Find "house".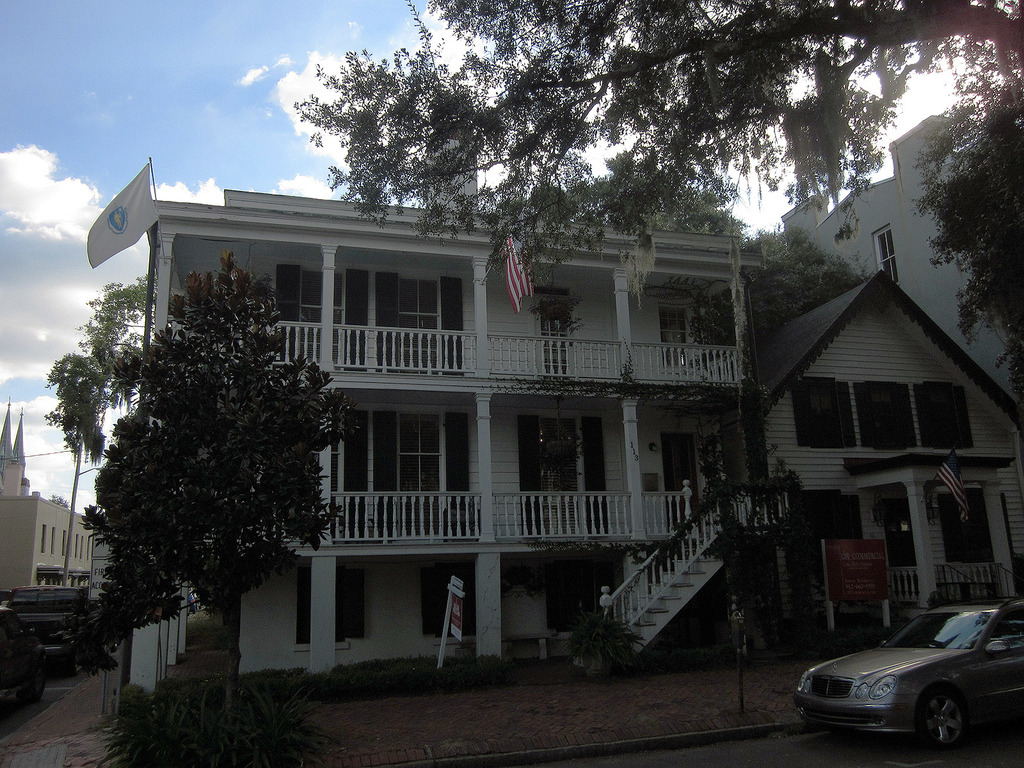
region(780, 109, 1021, 399).
